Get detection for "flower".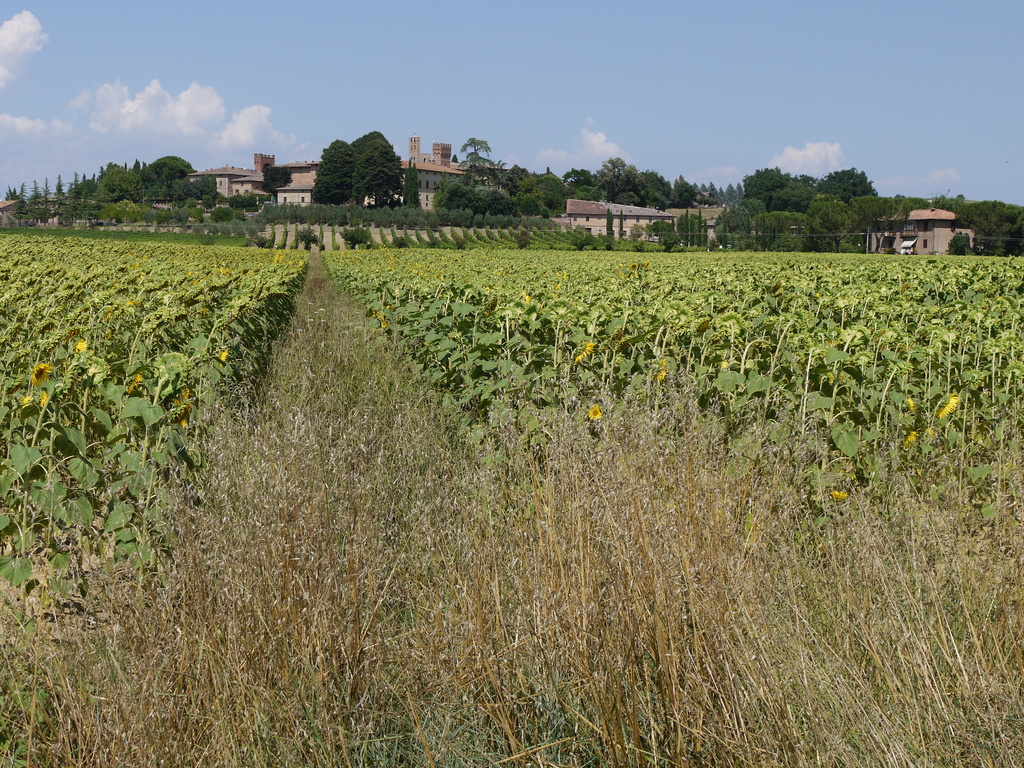
Detection: (936, 397, 960, 418).
